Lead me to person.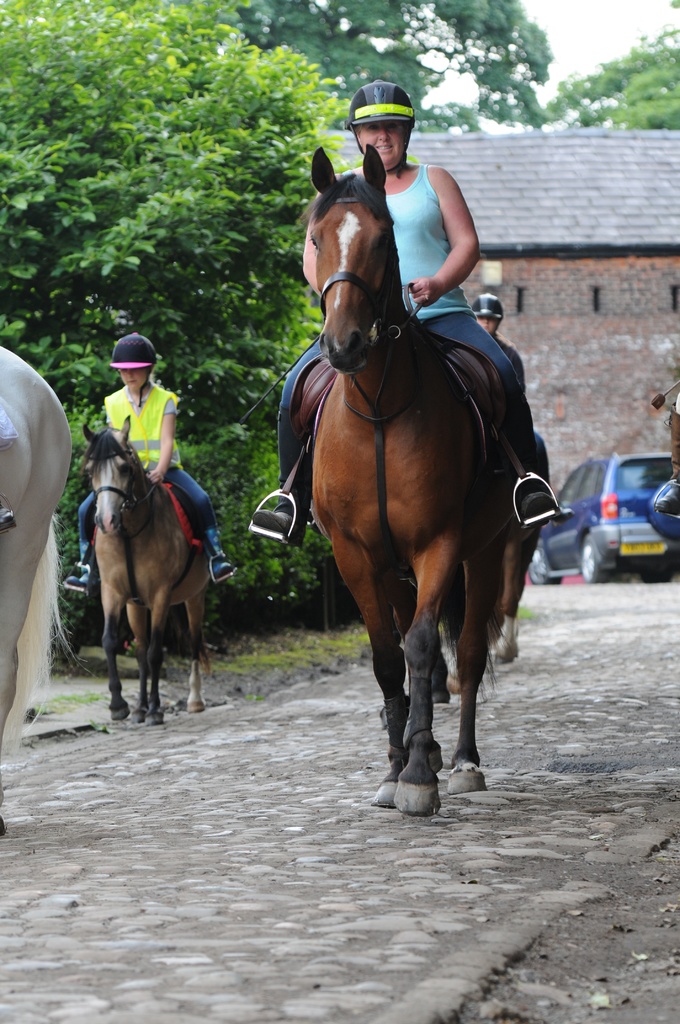
Lead to <bbox>471, 315, 555, 481</bbox>.
